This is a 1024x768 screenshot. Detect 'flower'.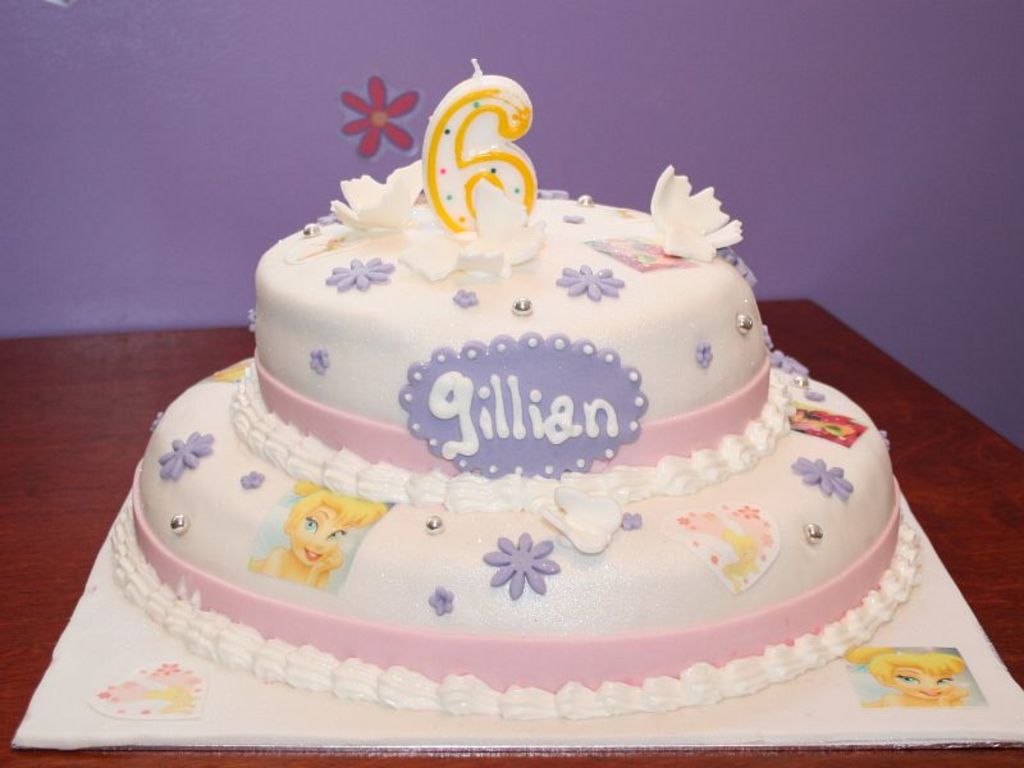
locate(489, 534, 557, 600).
